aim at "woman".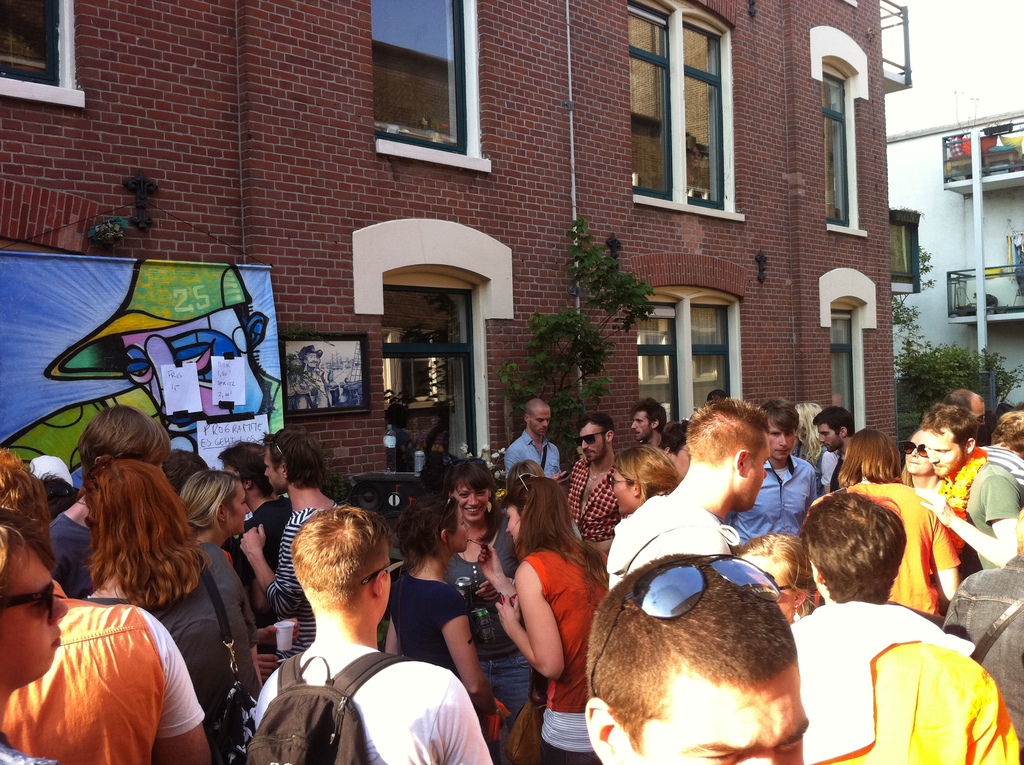
Aimed at [left=486, top=473, right=600, bottom=764].
